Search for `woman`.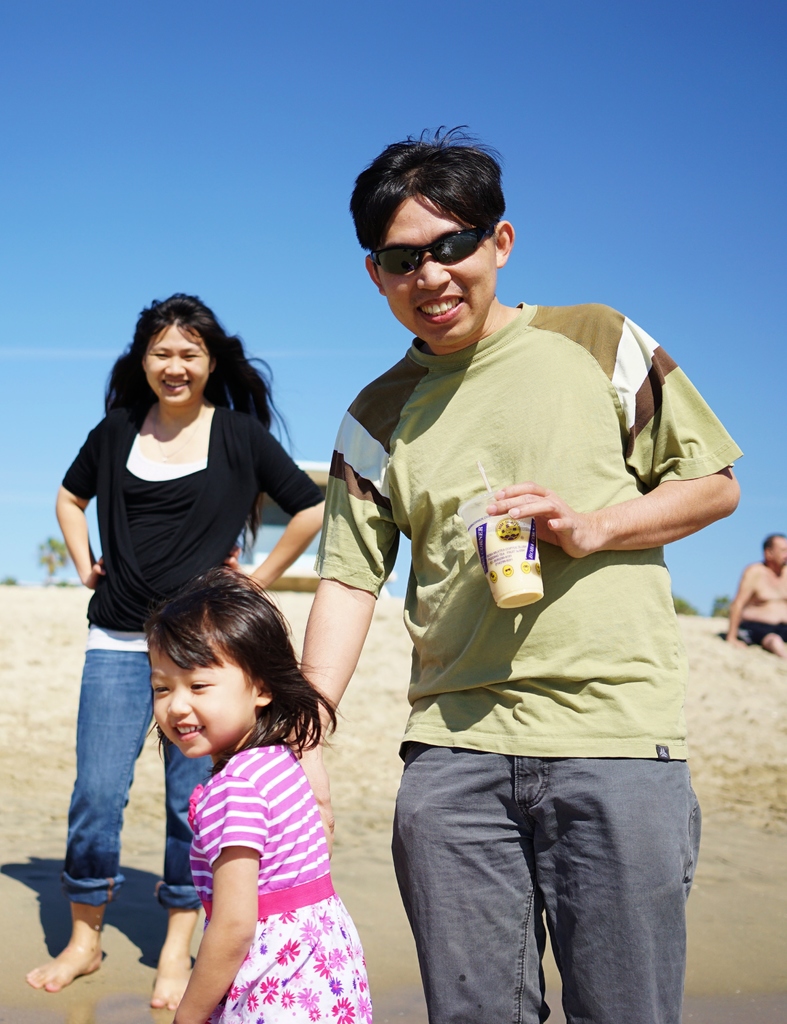
Found at Rect(45, 292, 306, 868).
